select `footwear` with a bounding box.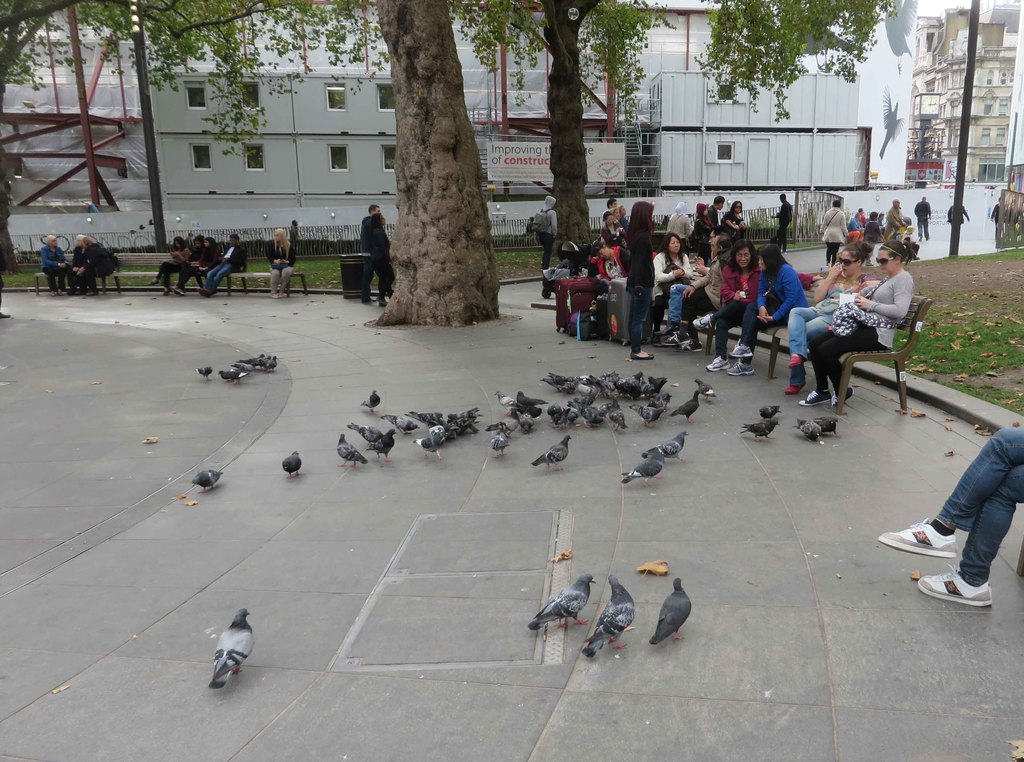
706:356:732:374.
